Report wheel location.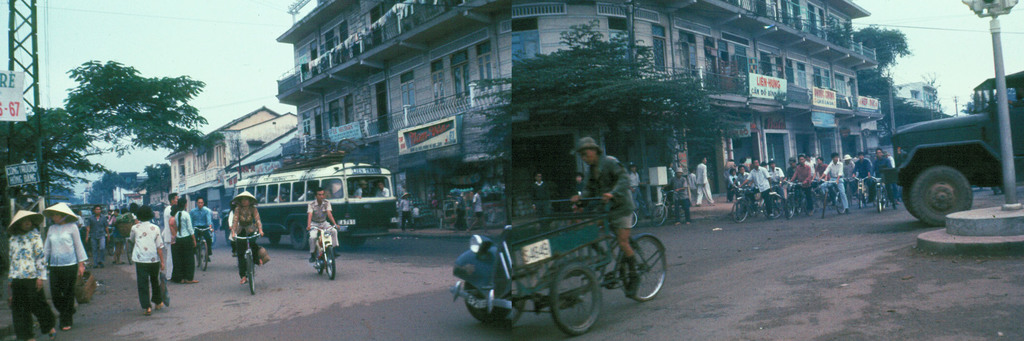
Report: <bbox>822, 194, 828, 219</bbox>.
